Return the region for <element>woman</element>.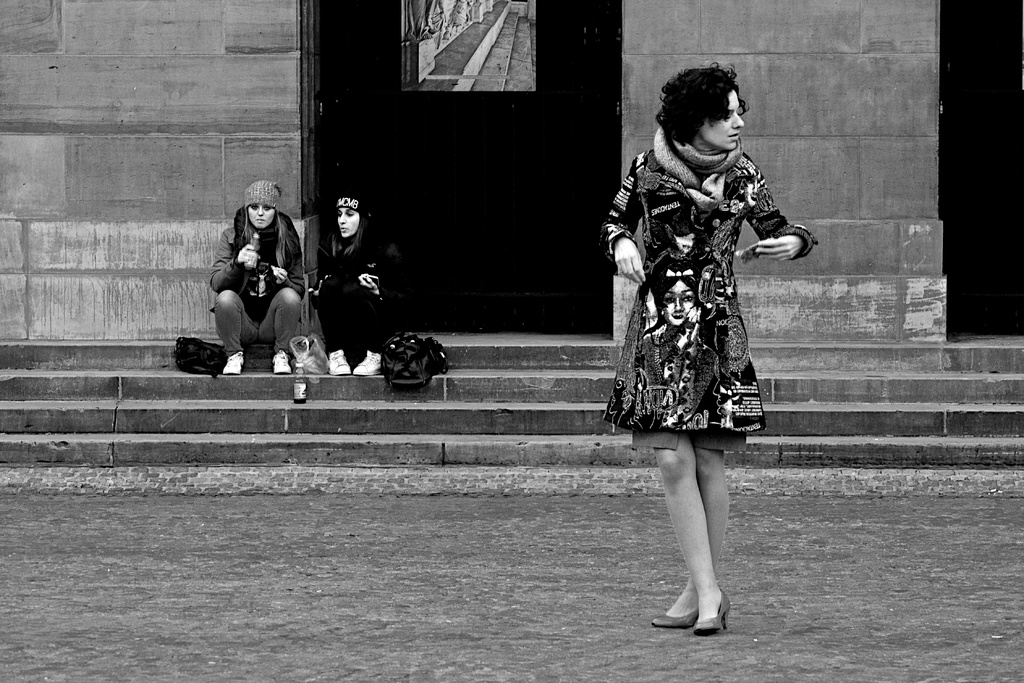
<bbox>306, 193, 406, 378</bbox>.
